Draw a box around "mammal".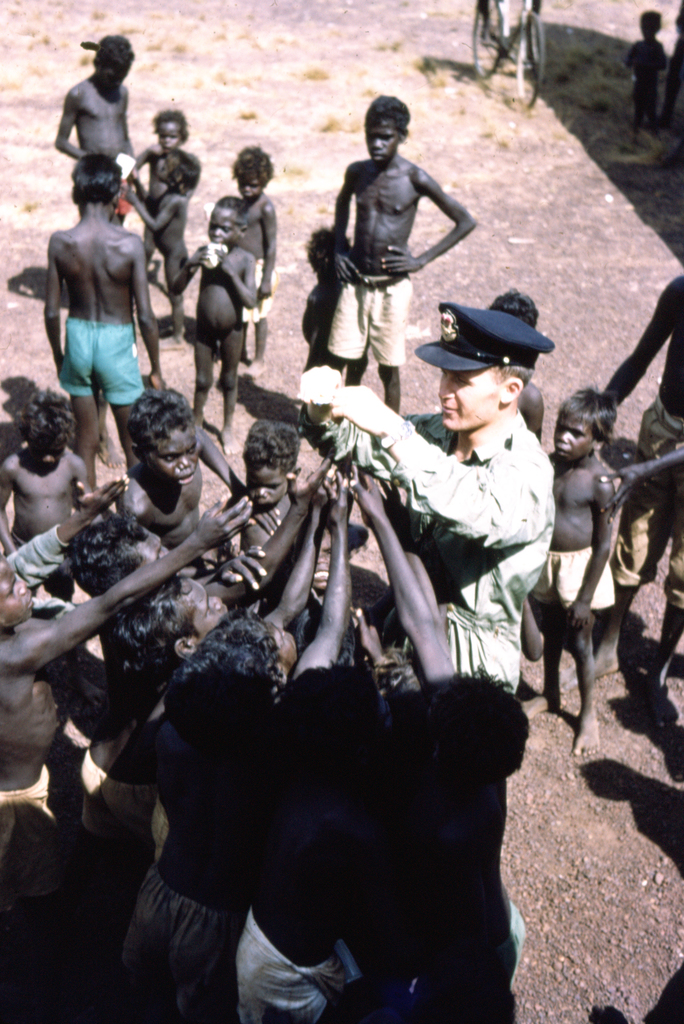
box=[289, 292, 550, 693].
